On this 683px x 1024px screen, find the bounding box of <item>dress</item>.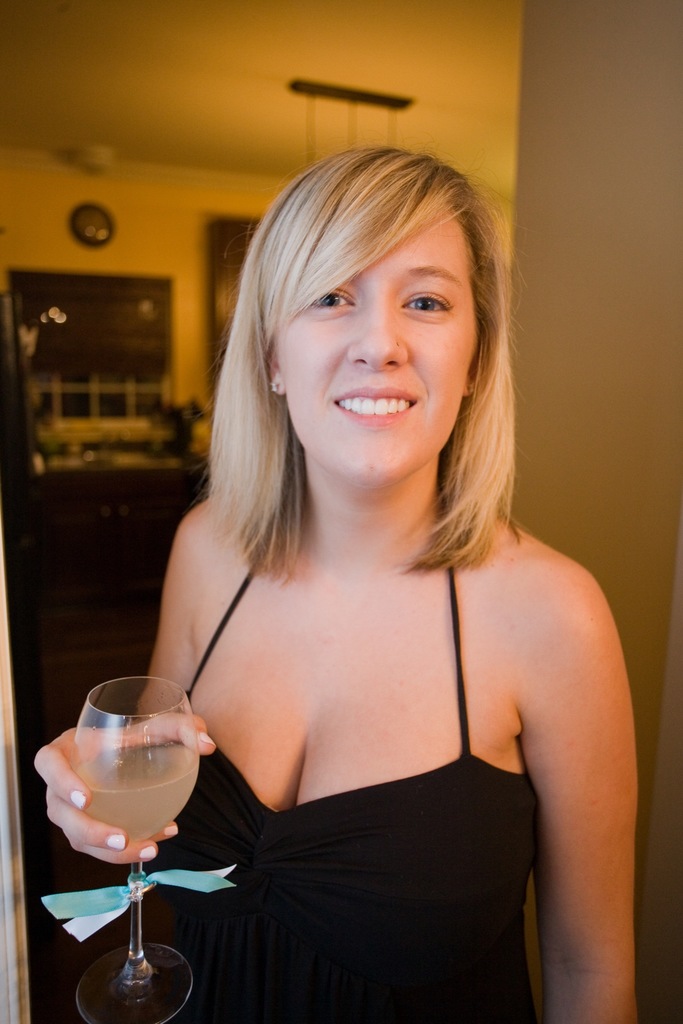
Bounding box: 139:543:544:1023.
